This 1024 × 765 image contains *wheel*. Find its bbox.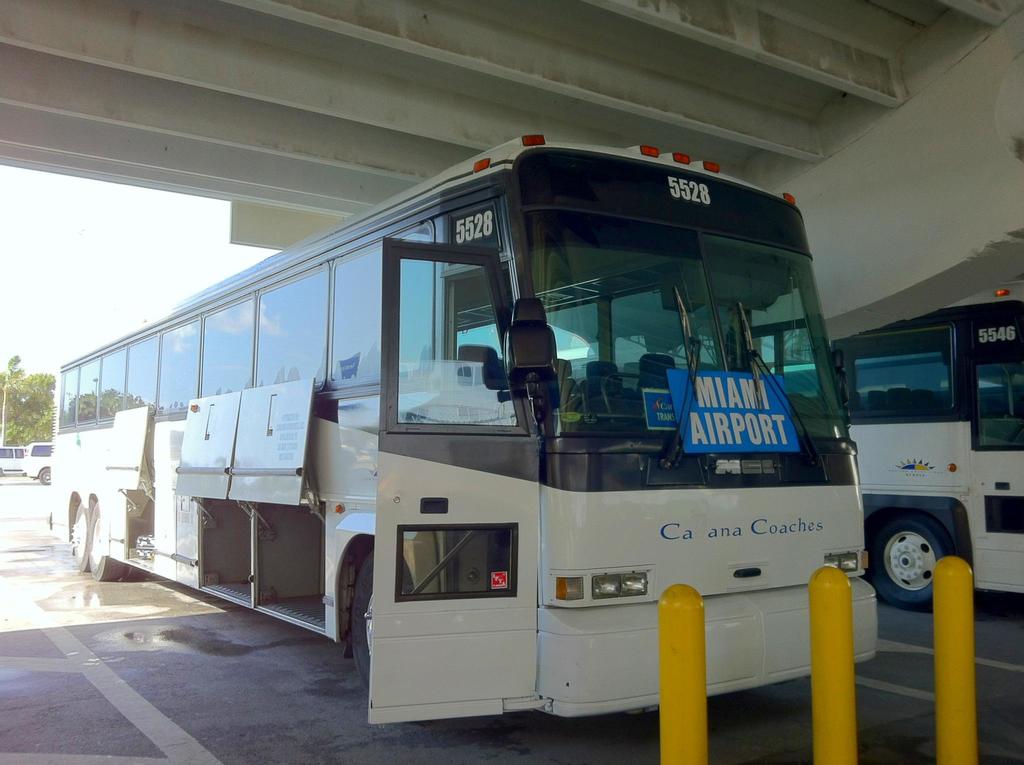
rect(342, 558, 413, 698).
